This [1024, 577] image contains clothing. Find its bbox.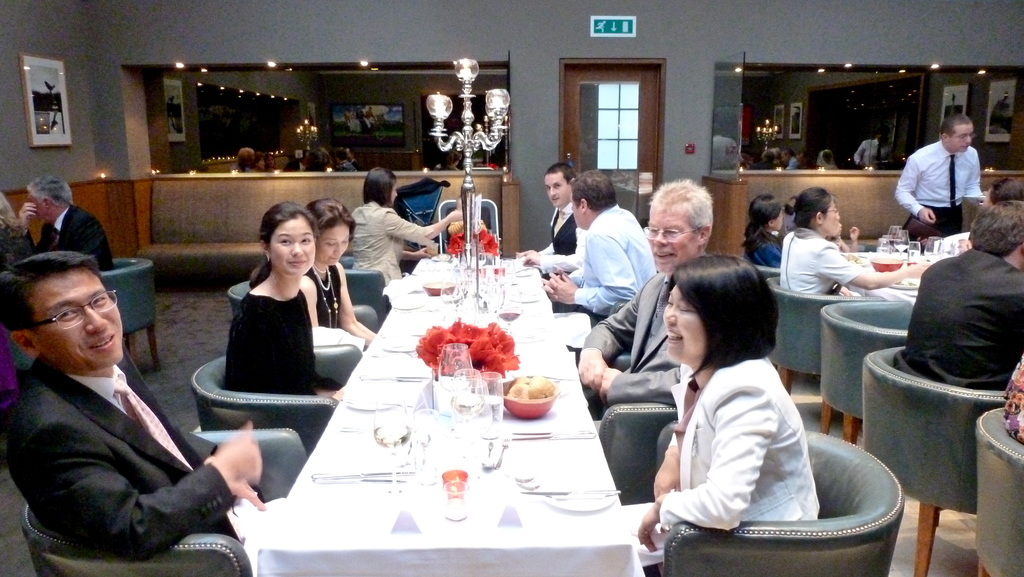
select_region(34, 195, 116, 272).
